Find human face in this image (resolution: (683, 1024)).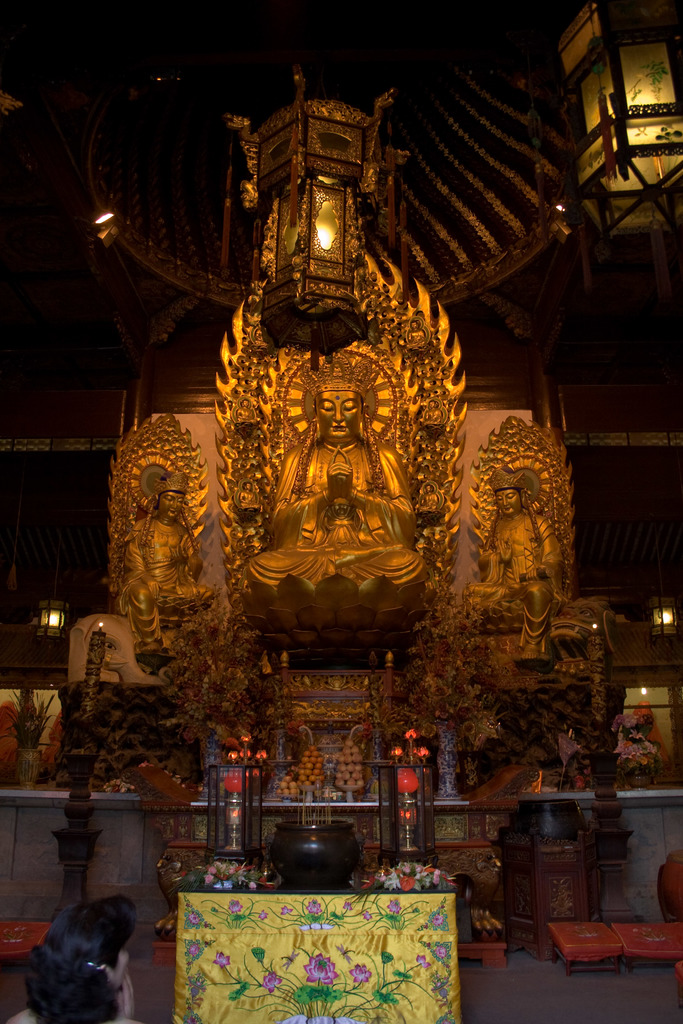
rect(495, 489, 523, 517).
